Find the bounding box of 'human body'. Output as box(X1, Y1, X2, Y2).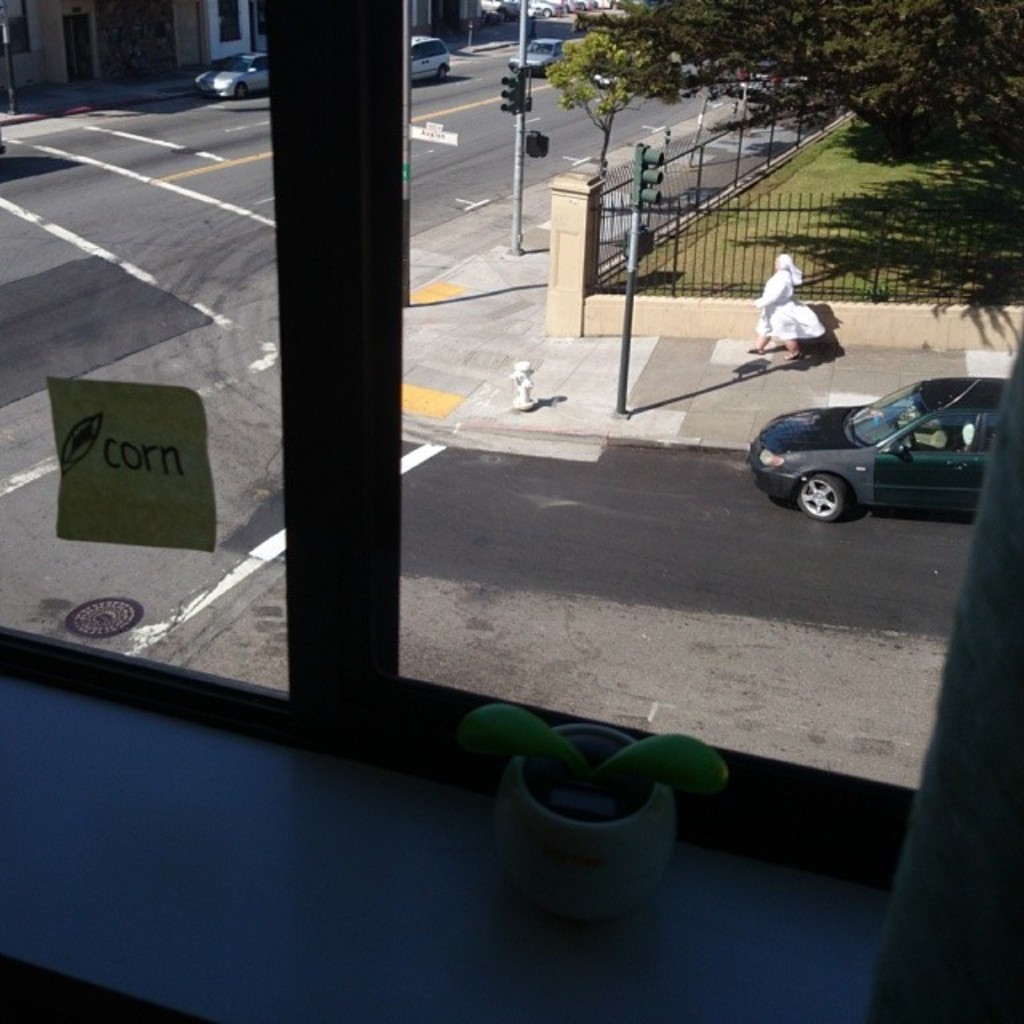
box(746, 256, 803, 366).
